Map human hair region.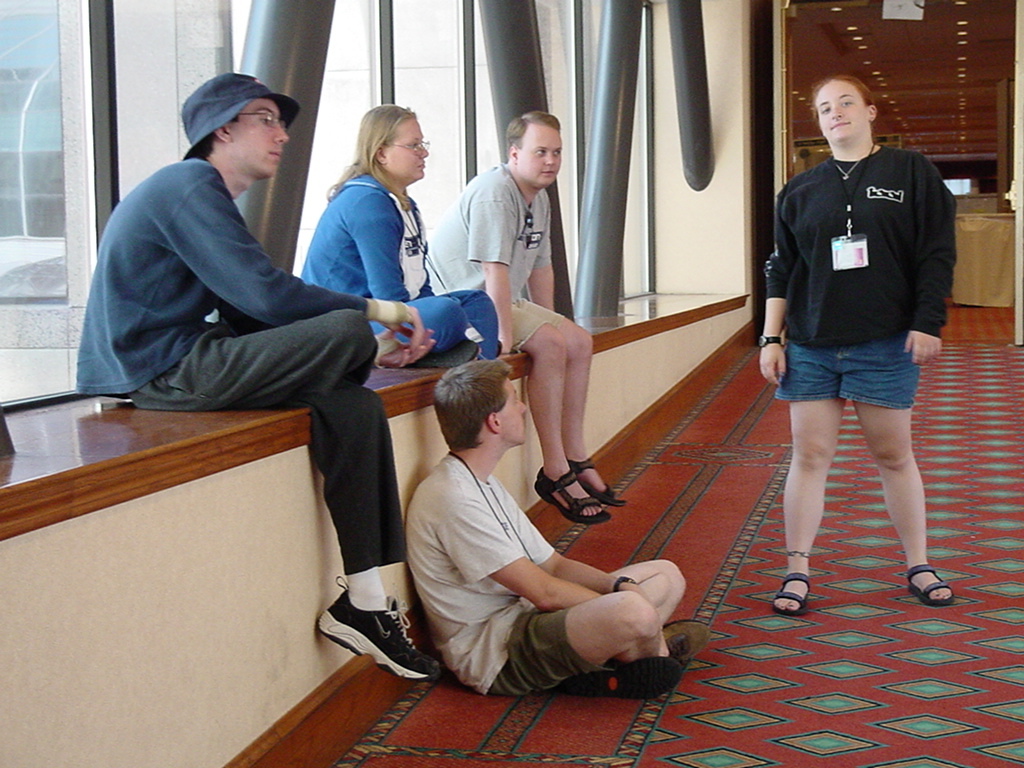
Mapped to locate(506, 109, 563, 156).
